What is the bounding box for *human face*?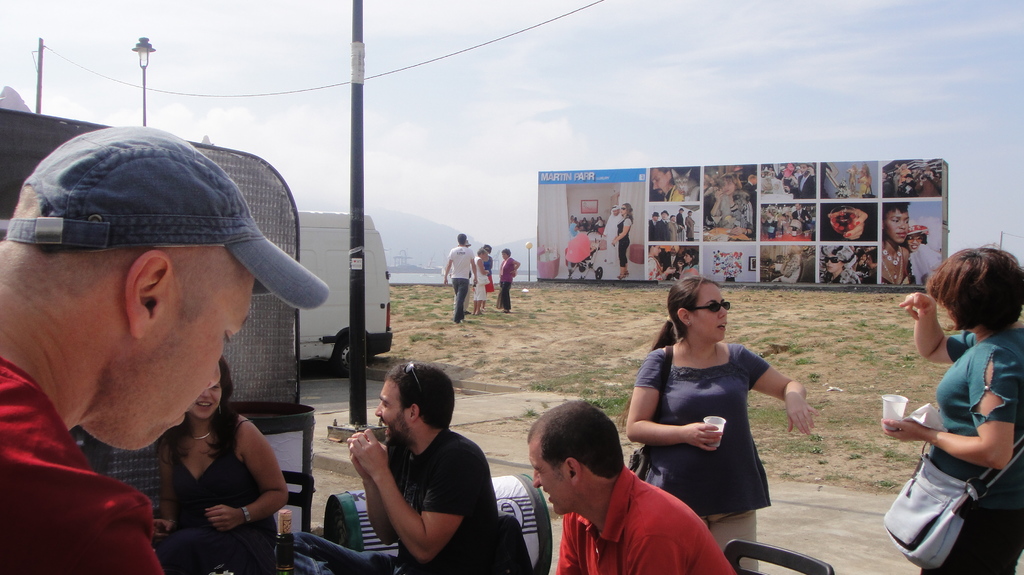
select_region(692, 285, 730, 333).
